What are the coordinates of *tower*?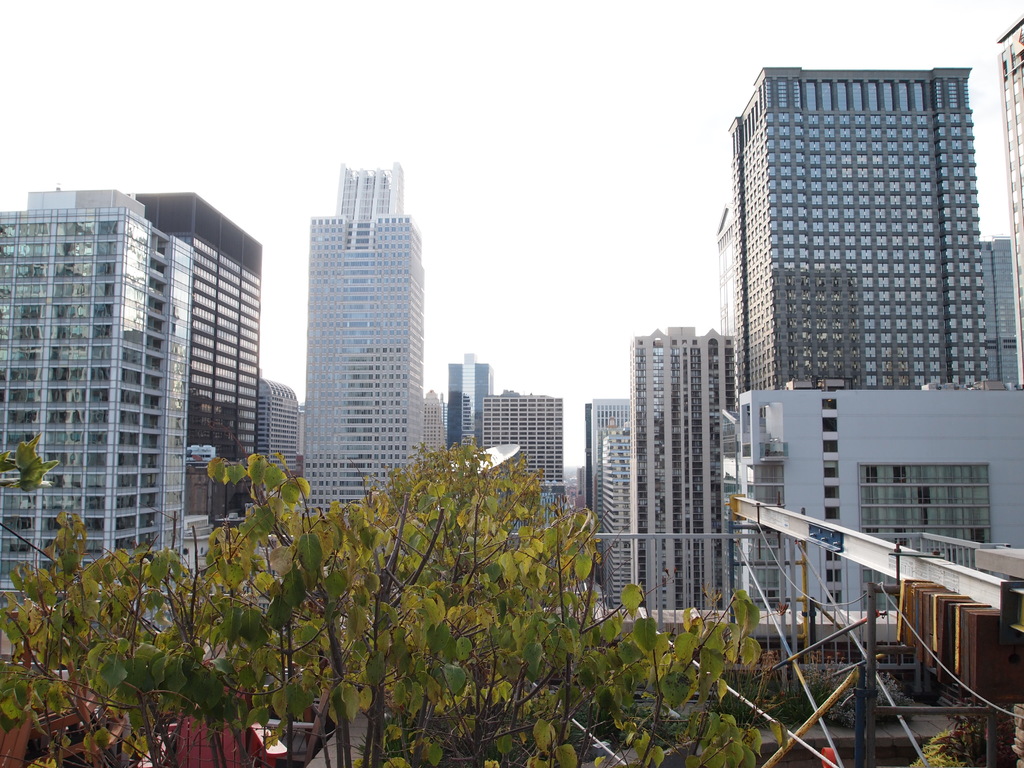
<region>443, 352, 497, 465</region>.
